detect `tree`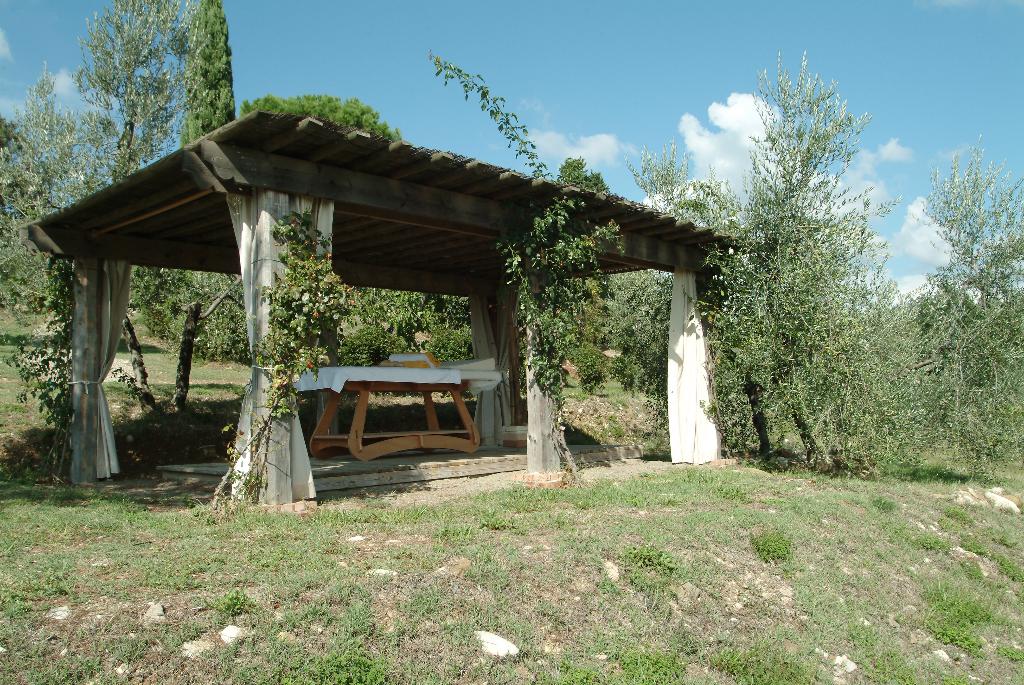
(172, 0, 241, 359)
